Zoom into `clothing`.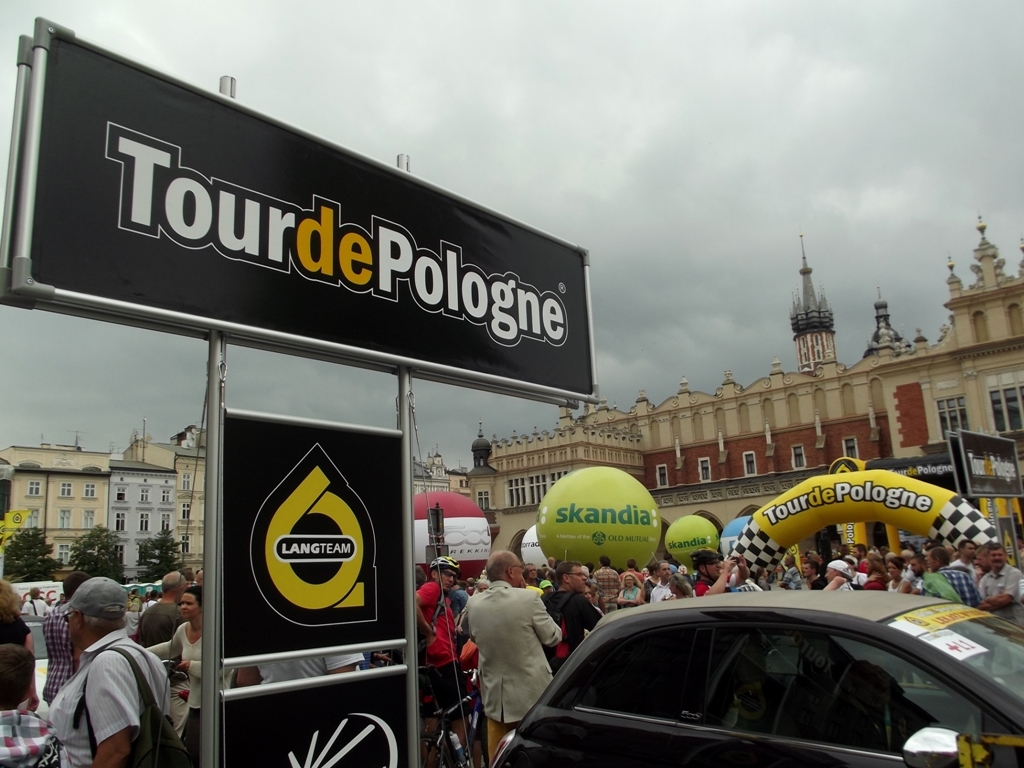
Zoom target: region(540, 579, 617, 649).
